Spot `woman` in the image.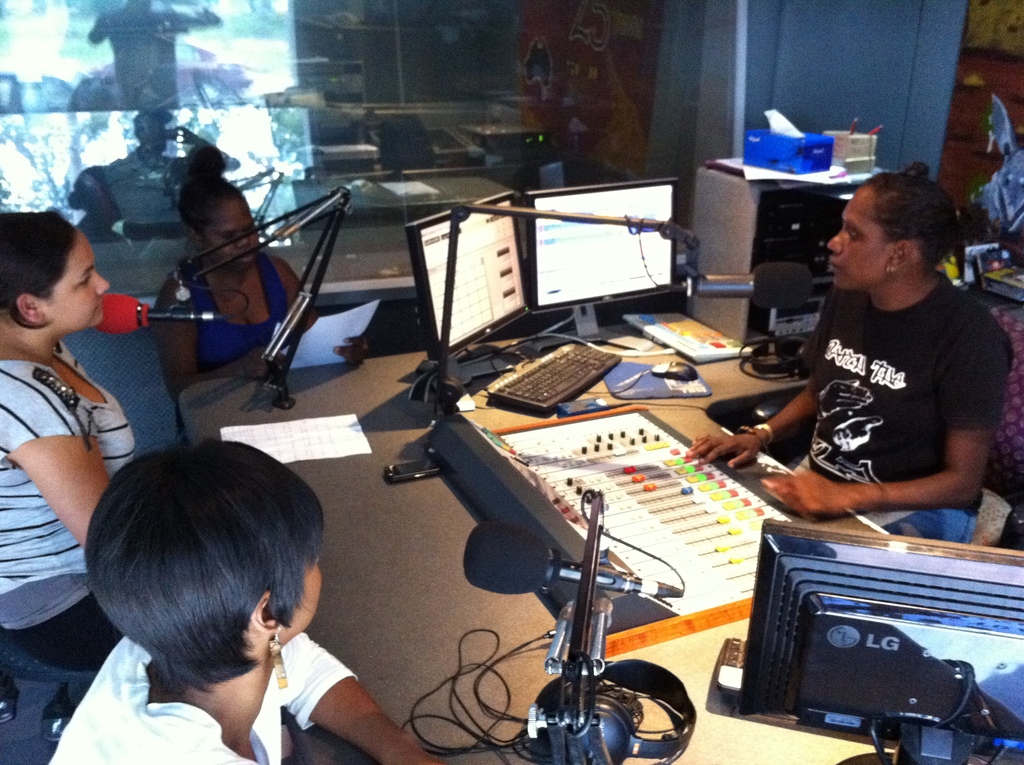
`woman` found at select_region(45, 449, 457, 764).
